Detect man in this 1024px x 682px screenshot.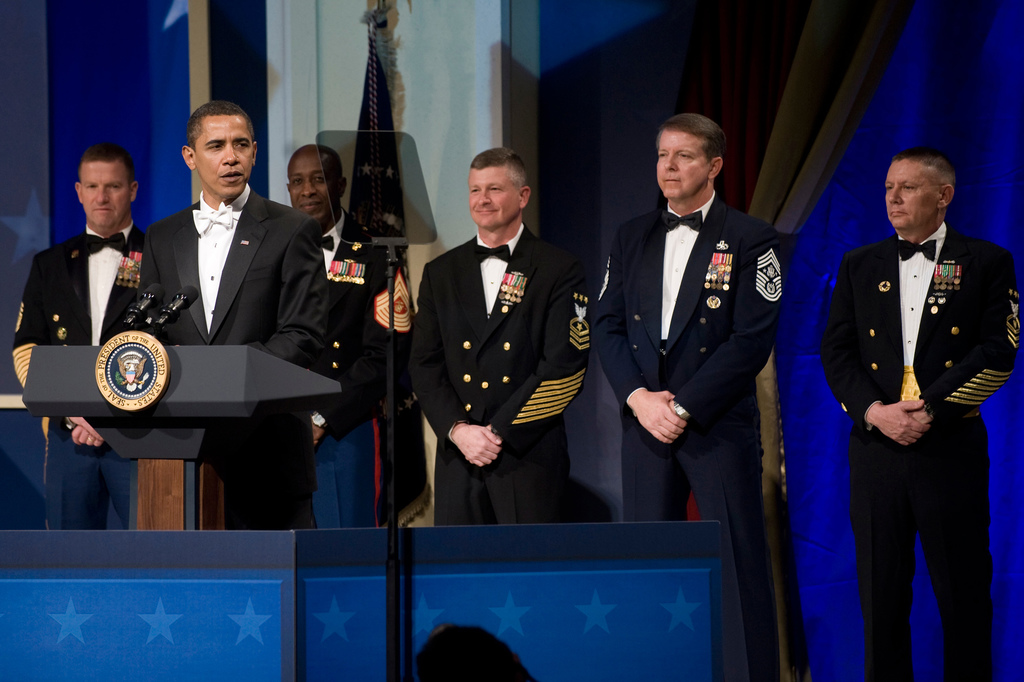
Detection: crop(830, 124, 1011, 670).
